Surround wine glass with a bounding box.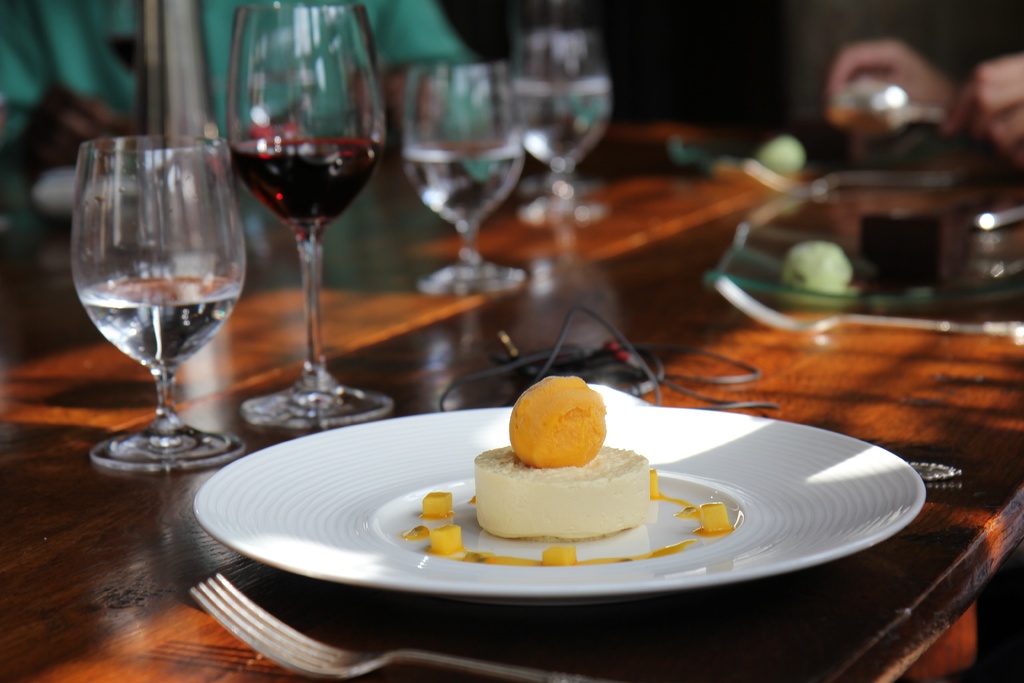
BBox(511, 10, 614, 231).
